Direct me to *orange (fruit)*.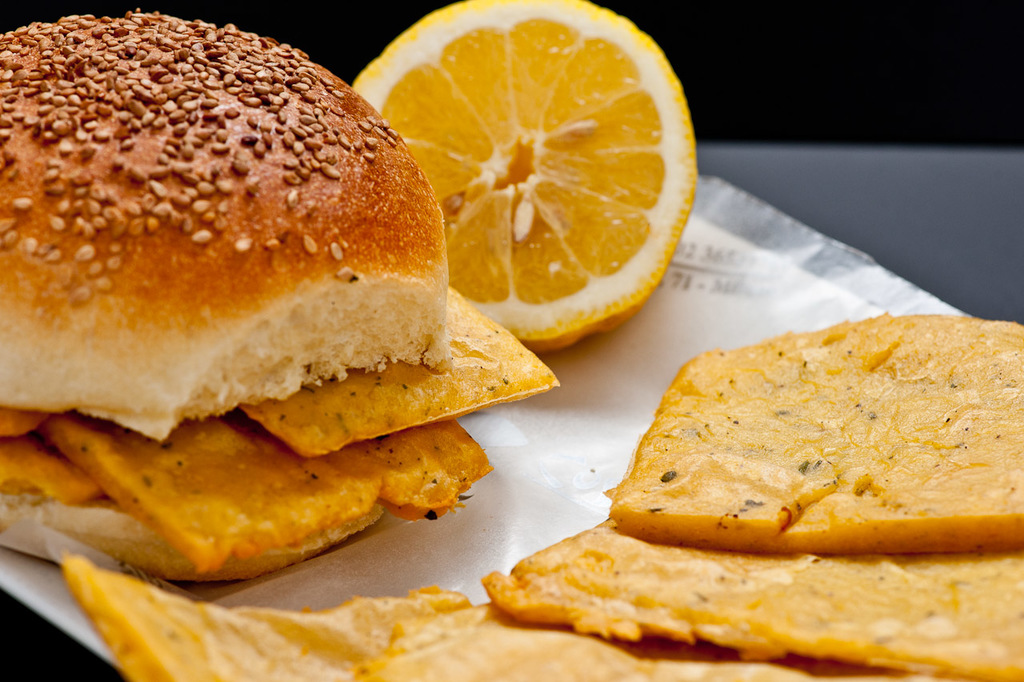
Direction: (351, 7, 694, 360).
